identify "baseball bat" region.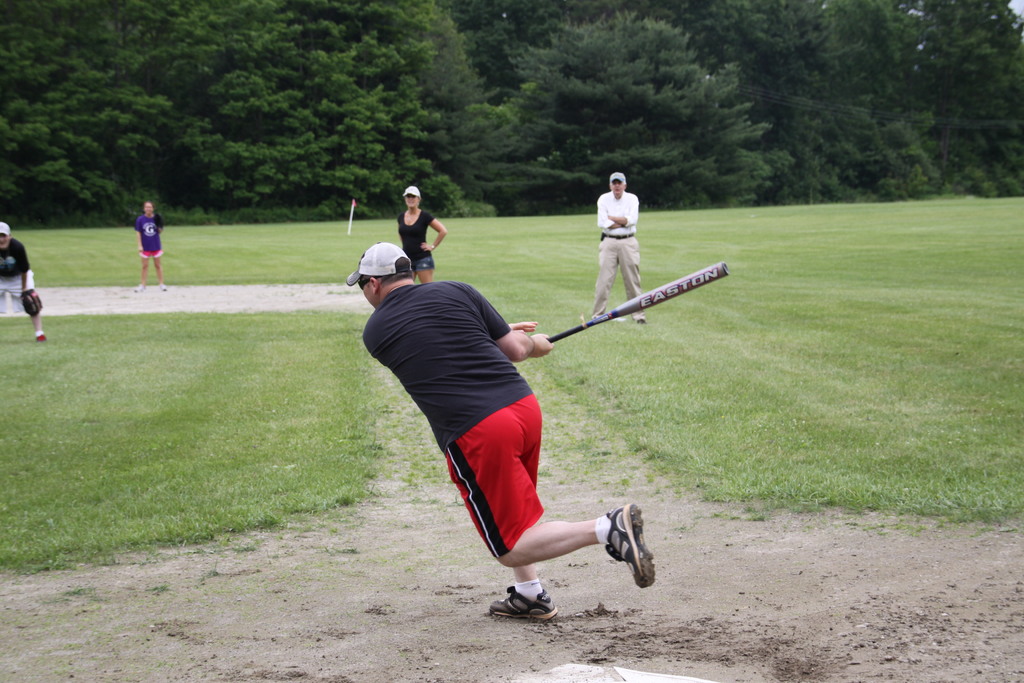
Region: 543 258 728 345.
